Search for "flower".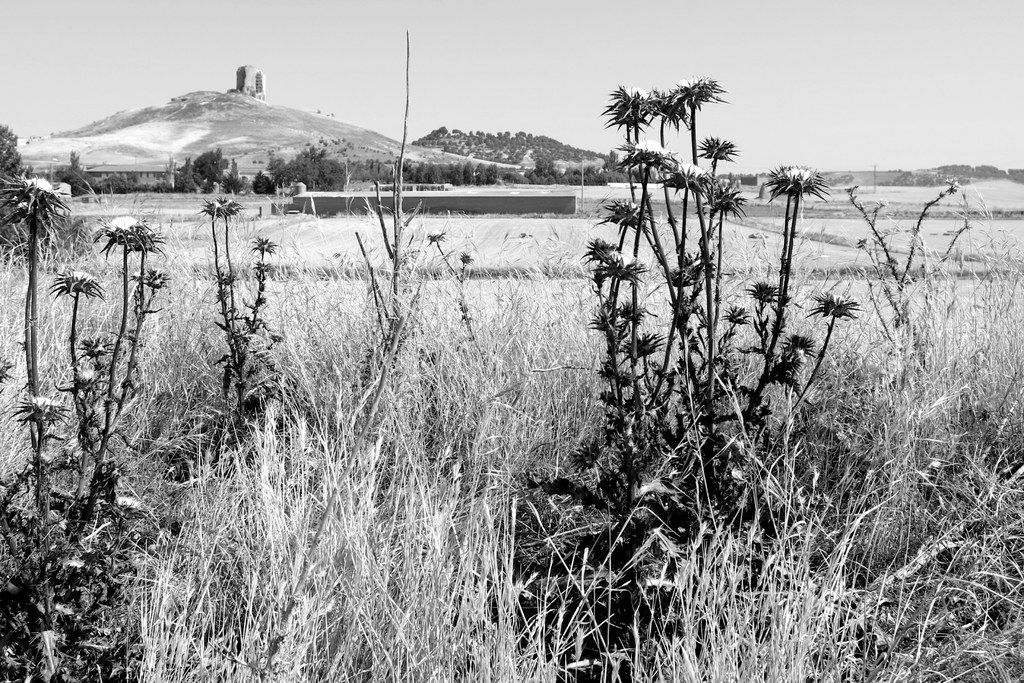
Found at detection(89, 215, 178, 262).
